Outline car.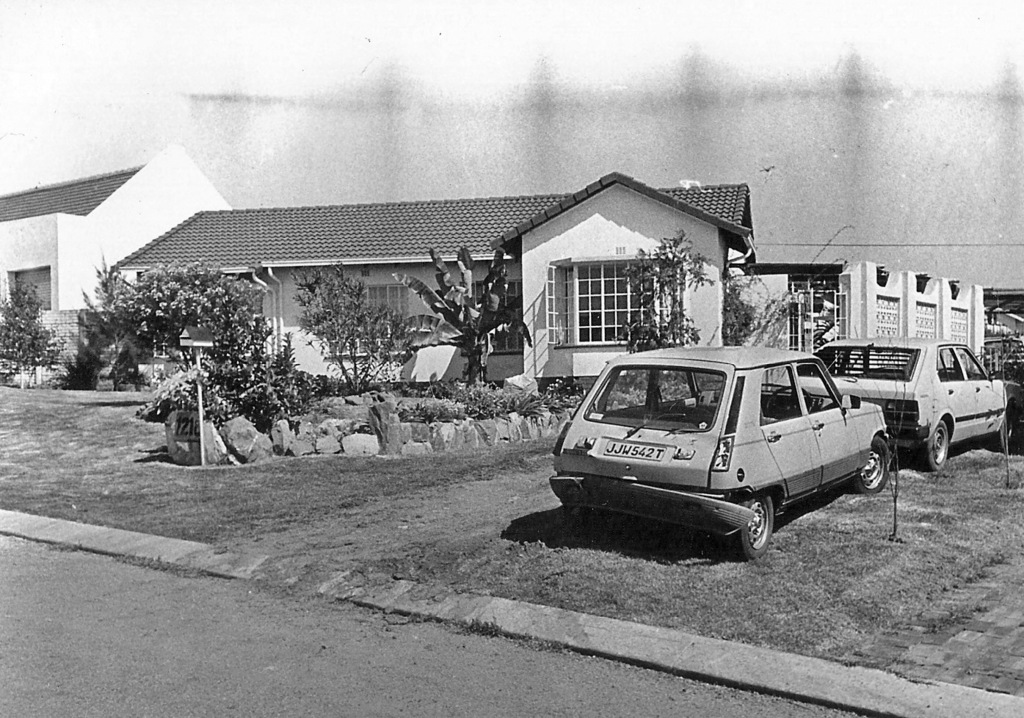
Outline: bbox=(541, 341, 915, 566).
